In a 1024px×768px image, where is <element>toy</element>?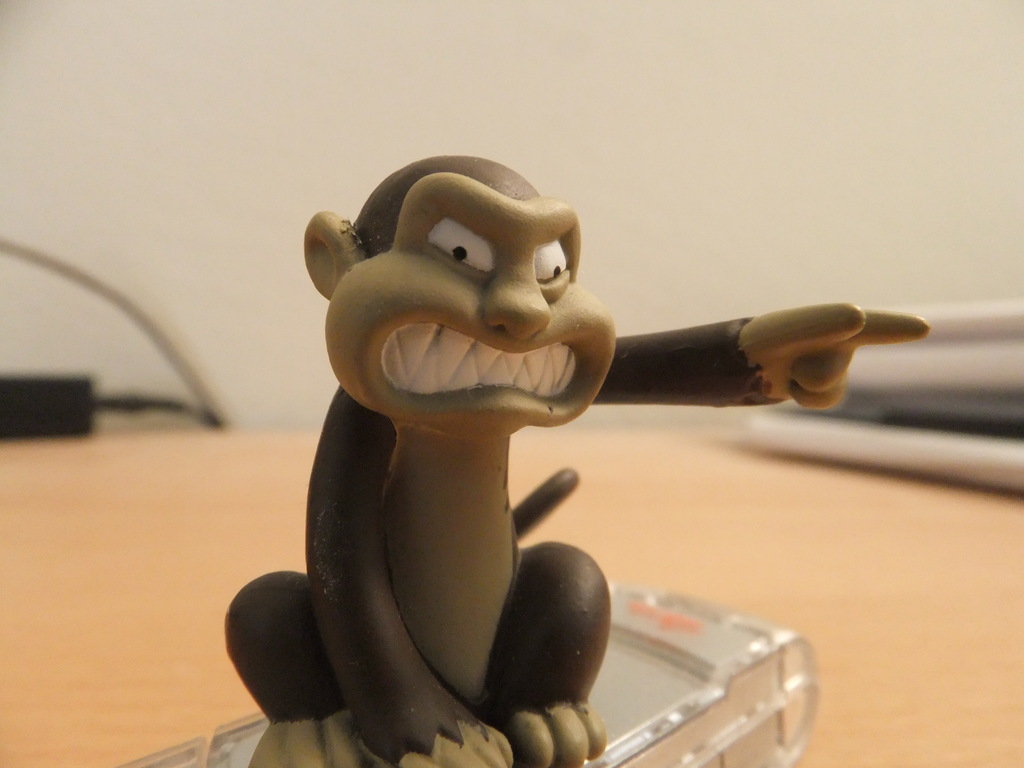
222 158 935 767.
